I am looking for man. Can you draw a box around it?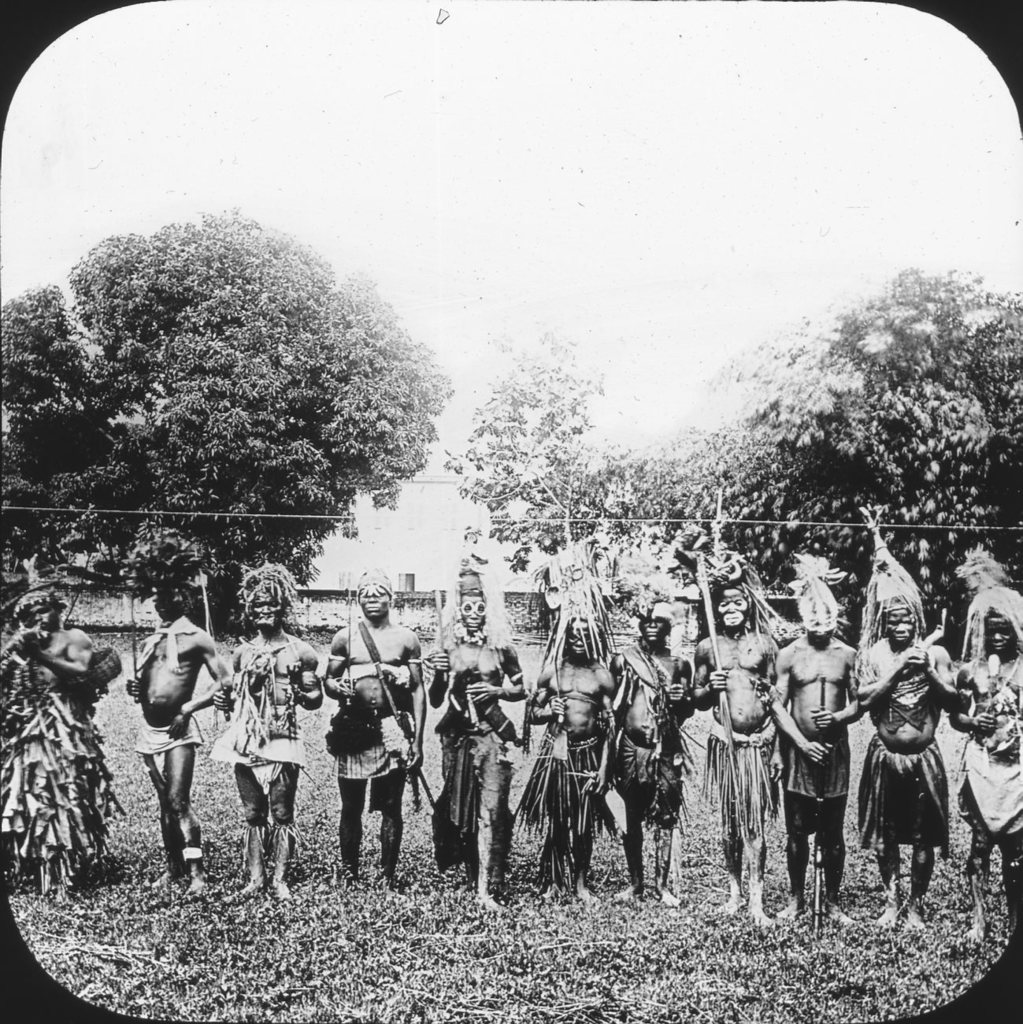
Sure, the bounding box is {"left": 609, "top": 573, "right": 695, "bottom": 913}.
